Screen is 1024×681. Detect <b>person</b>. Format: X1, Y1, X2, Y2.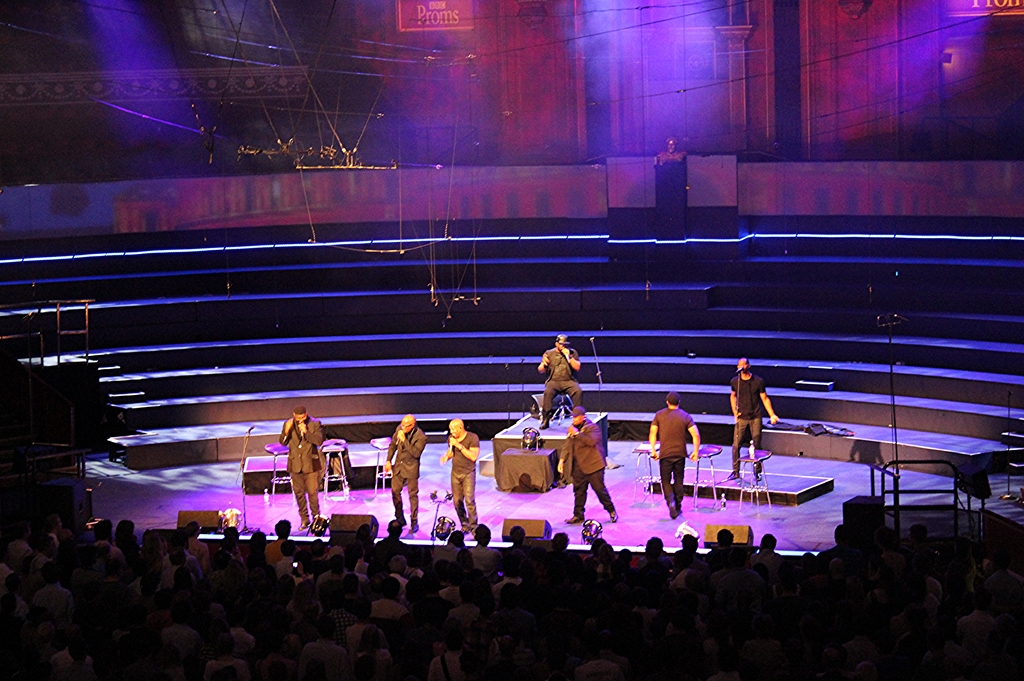
726, 352, 782, 483.
